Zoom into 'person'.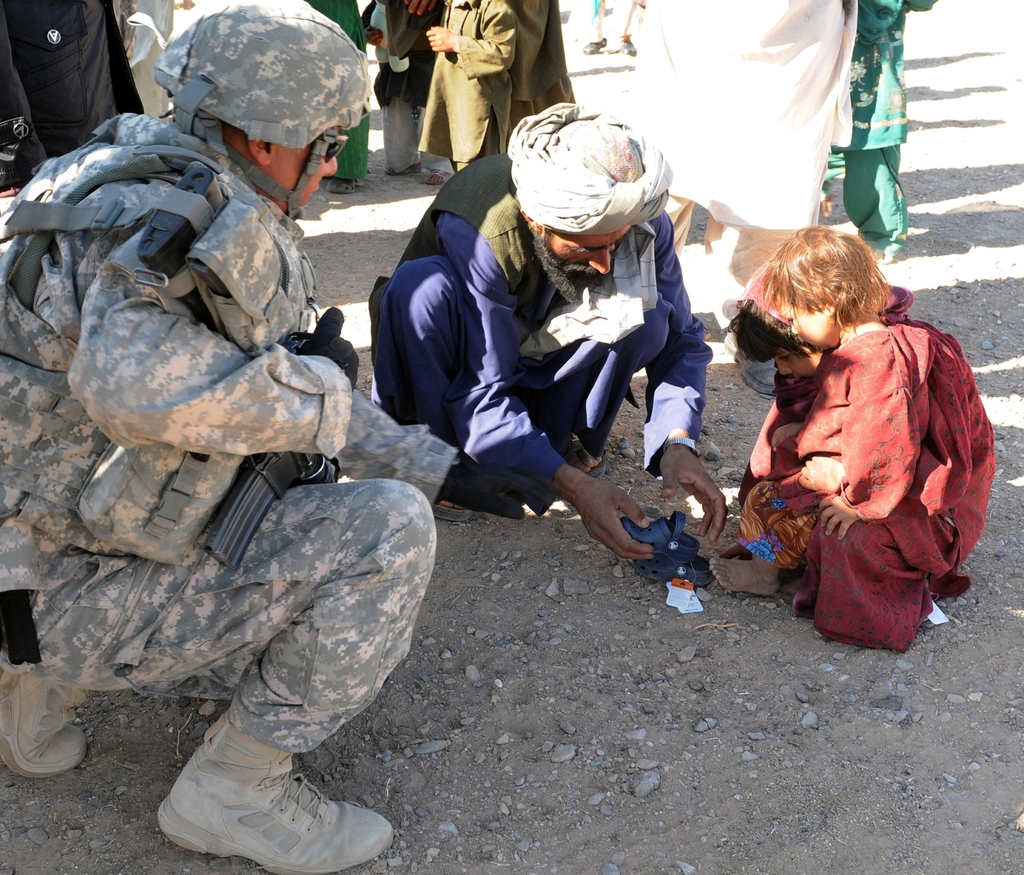
Zoom target: 713:227:992:651.
